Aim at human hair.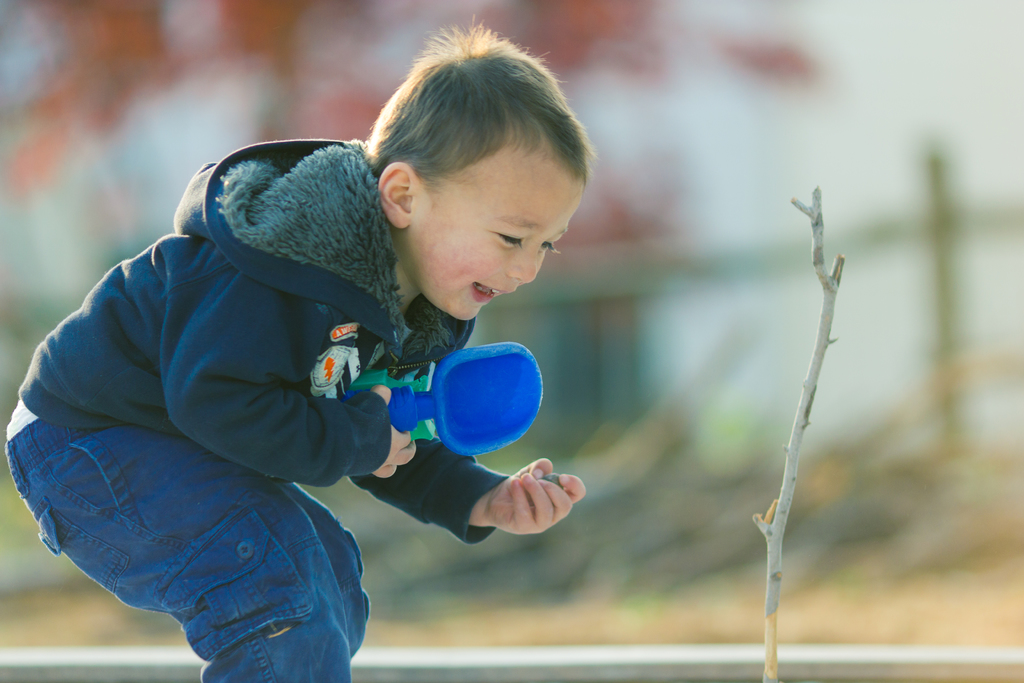
Aimed at {"left": 364, "top": 34, "right": 588, "bottom": 192}.
